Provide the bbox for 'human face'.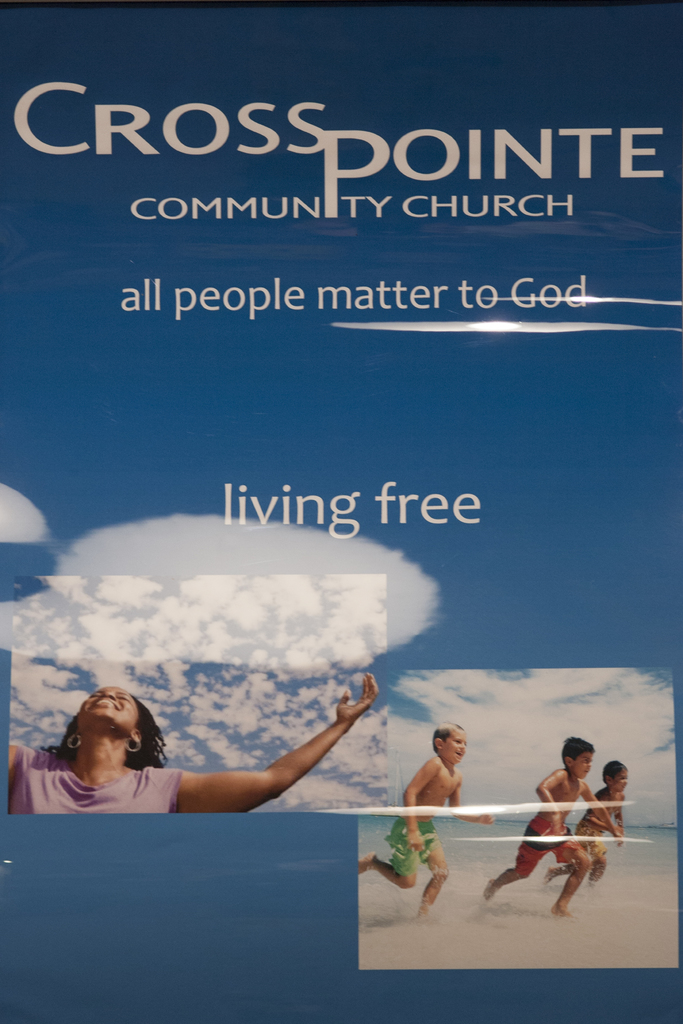
[434, 728, 463, 769].
